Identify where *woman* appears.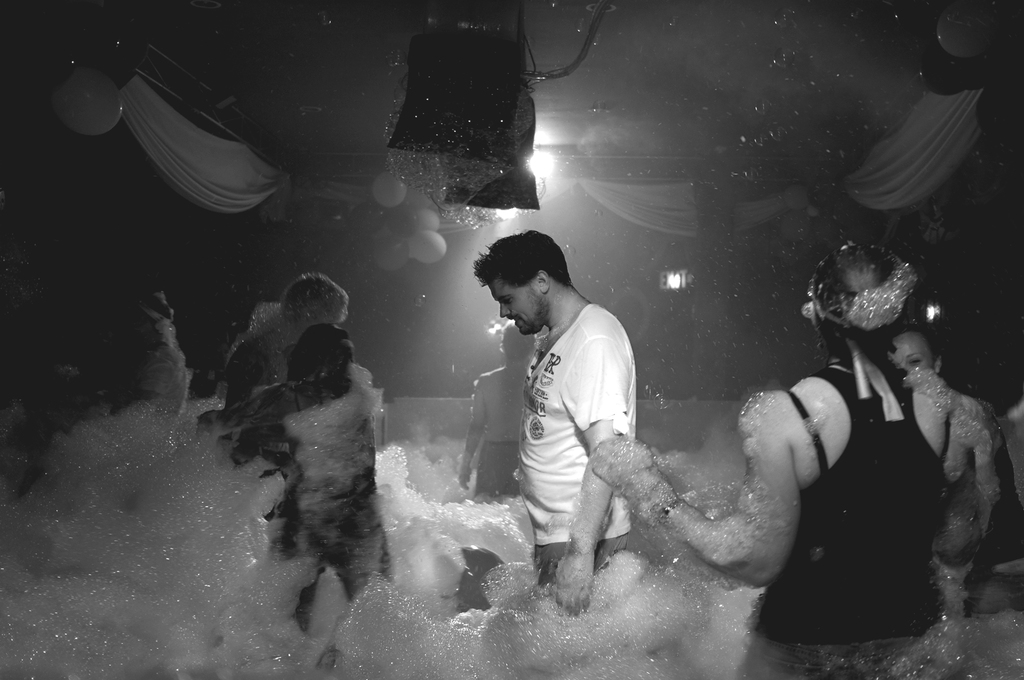
Appears at (left=874, top=321, right=1023, bottom=639).
